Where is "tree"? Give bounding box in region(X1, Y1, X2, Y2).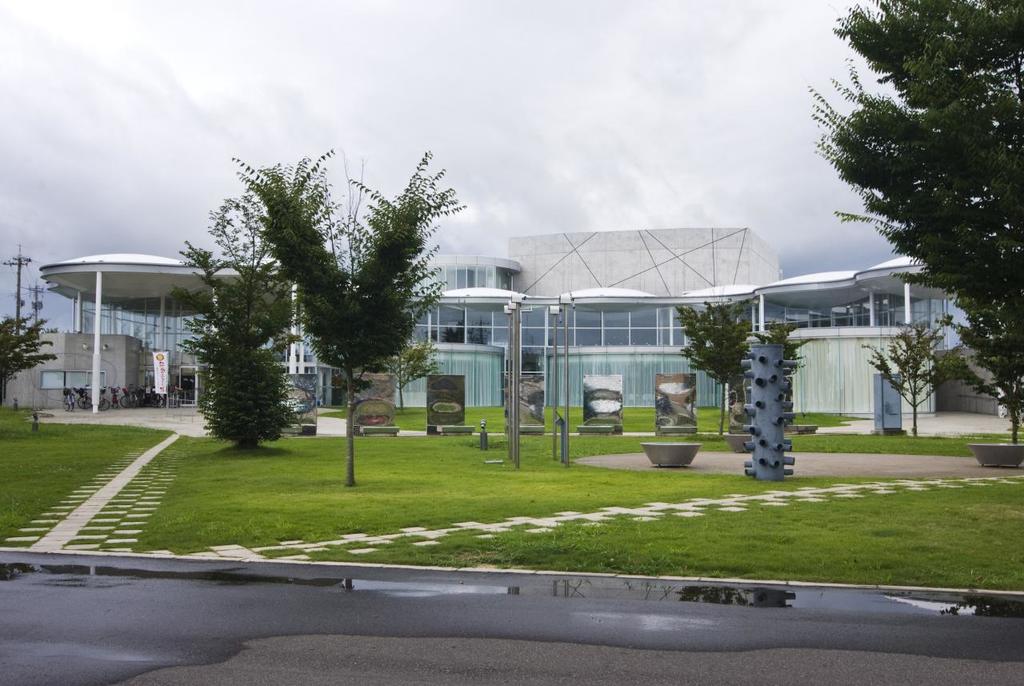
region(227, 146, 464, 485).
